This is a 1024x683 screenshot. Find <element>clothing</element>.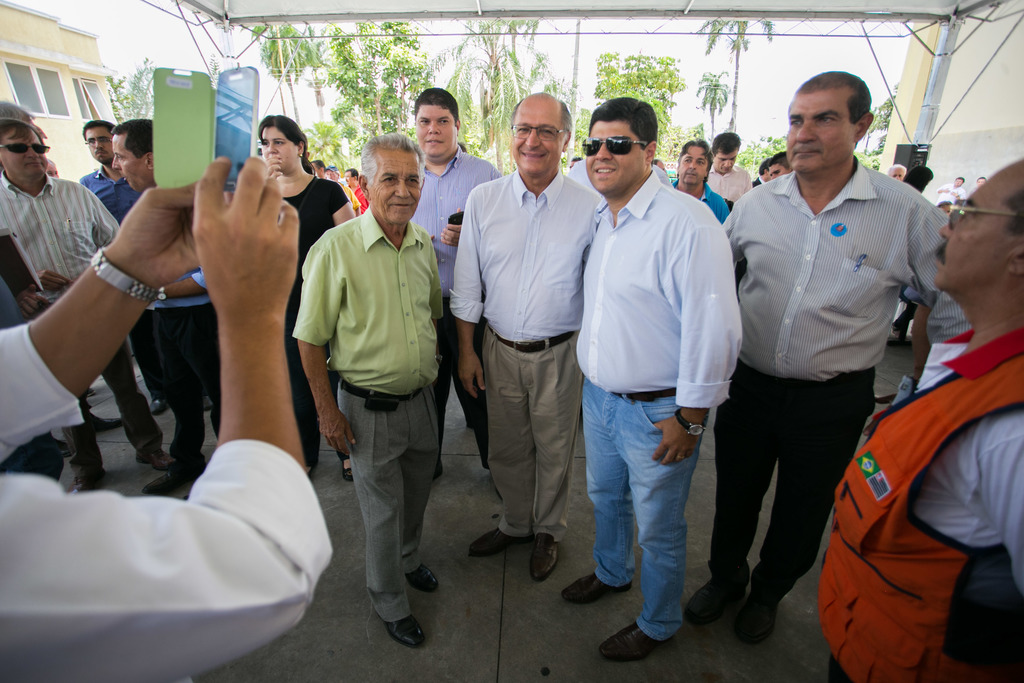
Bounding box: (left=449, top=164, right=602, bottom=542).
